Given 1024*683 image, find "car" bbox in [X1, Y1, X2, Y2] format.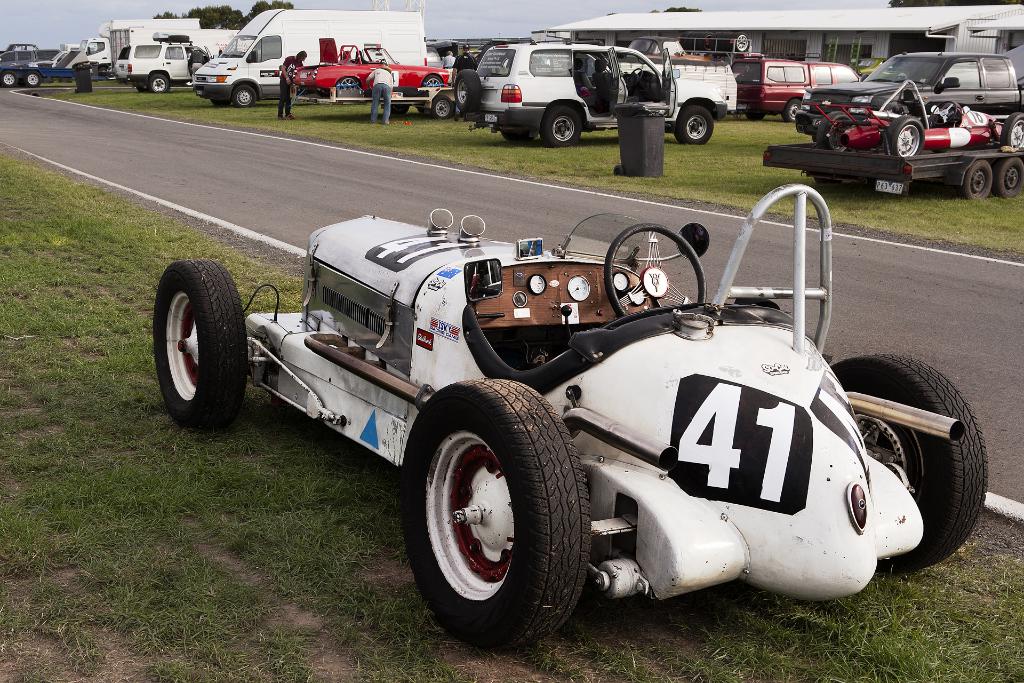
[1, 45, 79, 86].
